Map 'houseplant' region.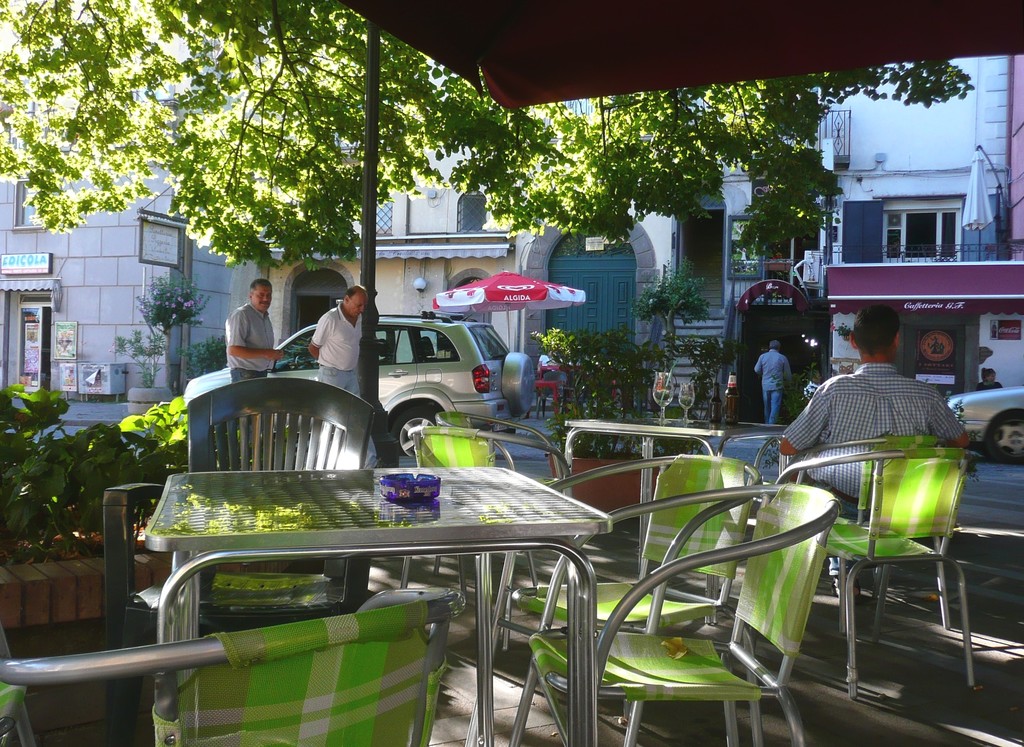
Mapped to x1=5, y1=367, x2=202, y2=659.
